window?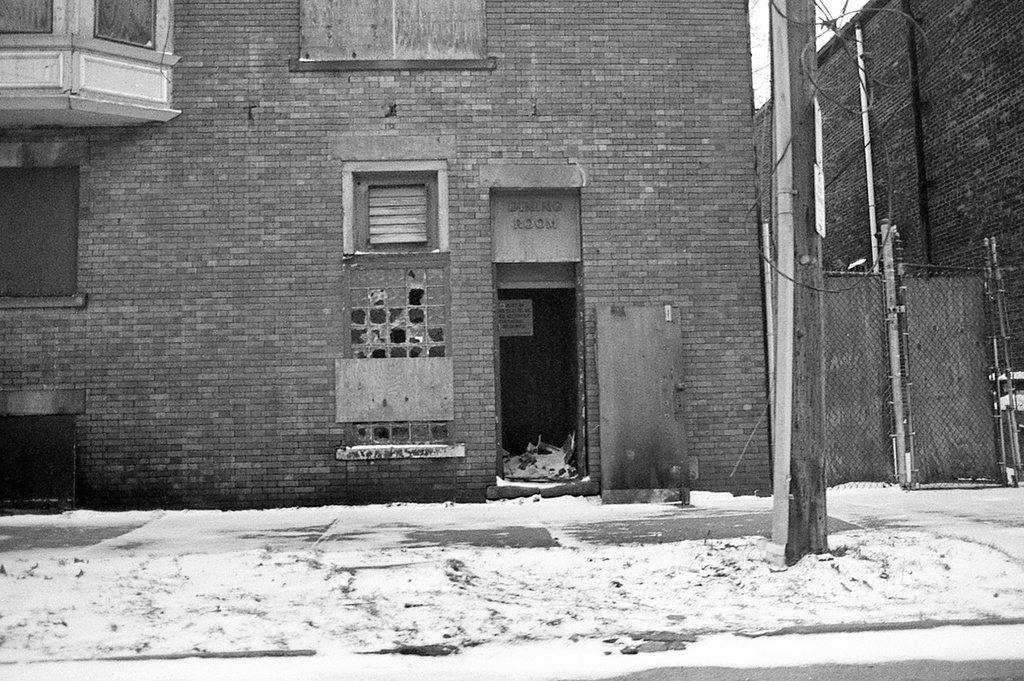
locate(86, 0, 164, 54)
